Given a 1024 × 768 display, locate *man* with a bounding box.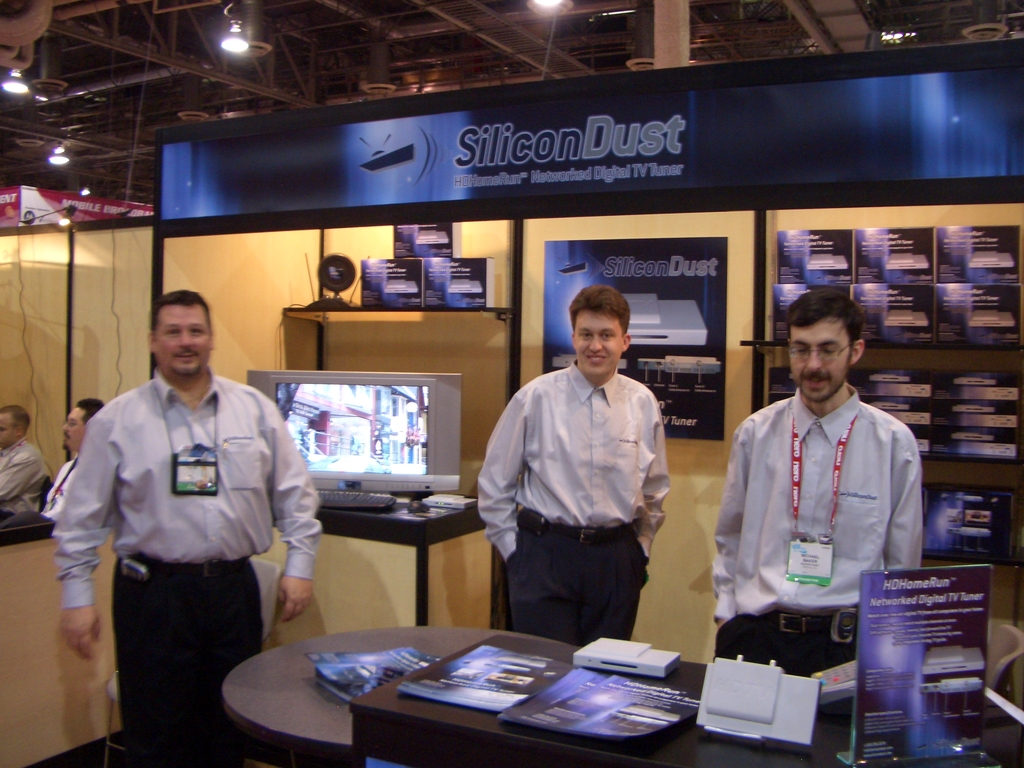
Located: pyautogui.locateOnScreen(702, 284, 918, 682).
